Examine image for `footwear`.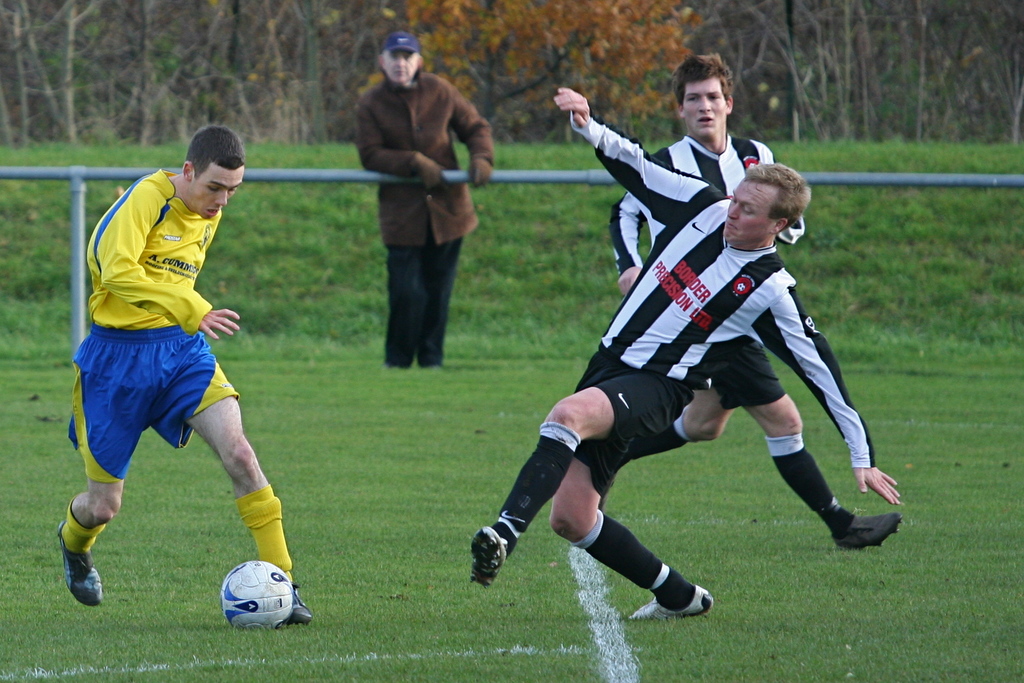
Examination result: bbox(58, 522, 106, 605).
